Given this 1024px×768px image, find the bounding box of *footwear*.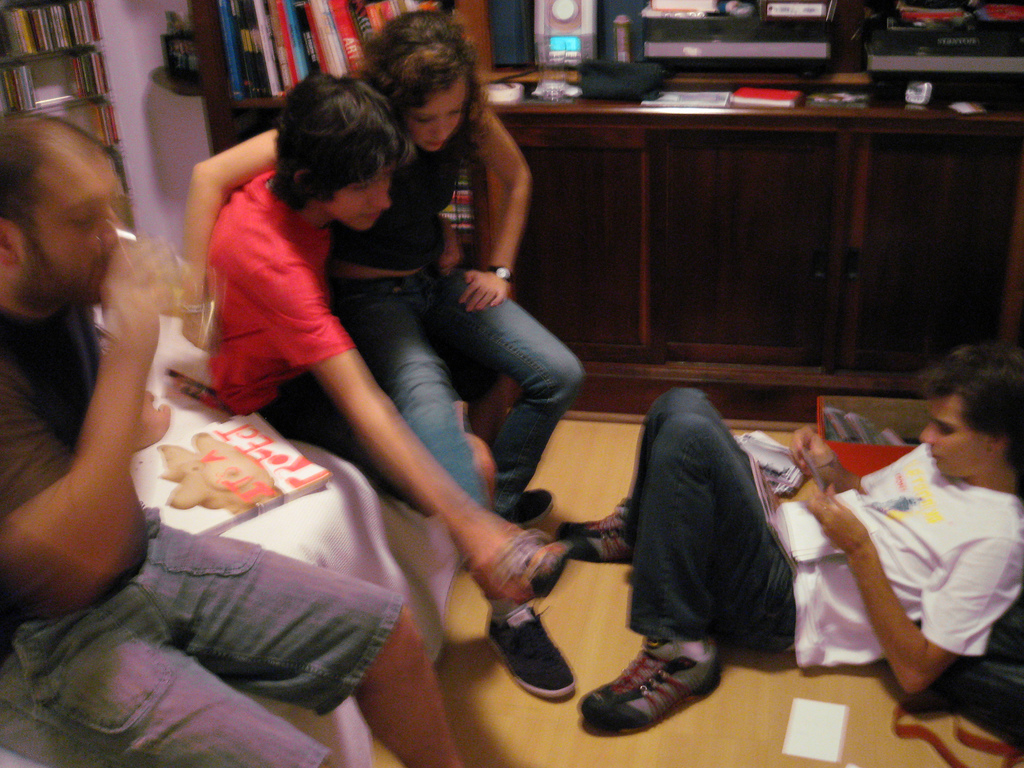
499/484/560/528.
